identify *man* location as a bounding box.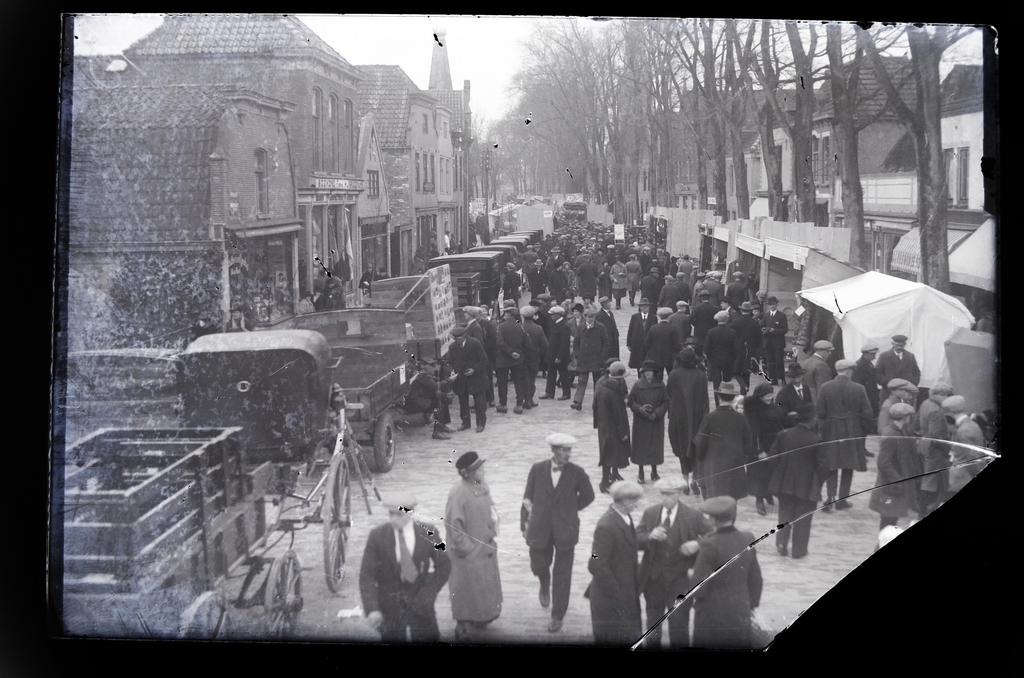
(866, 409, 918, 535).
